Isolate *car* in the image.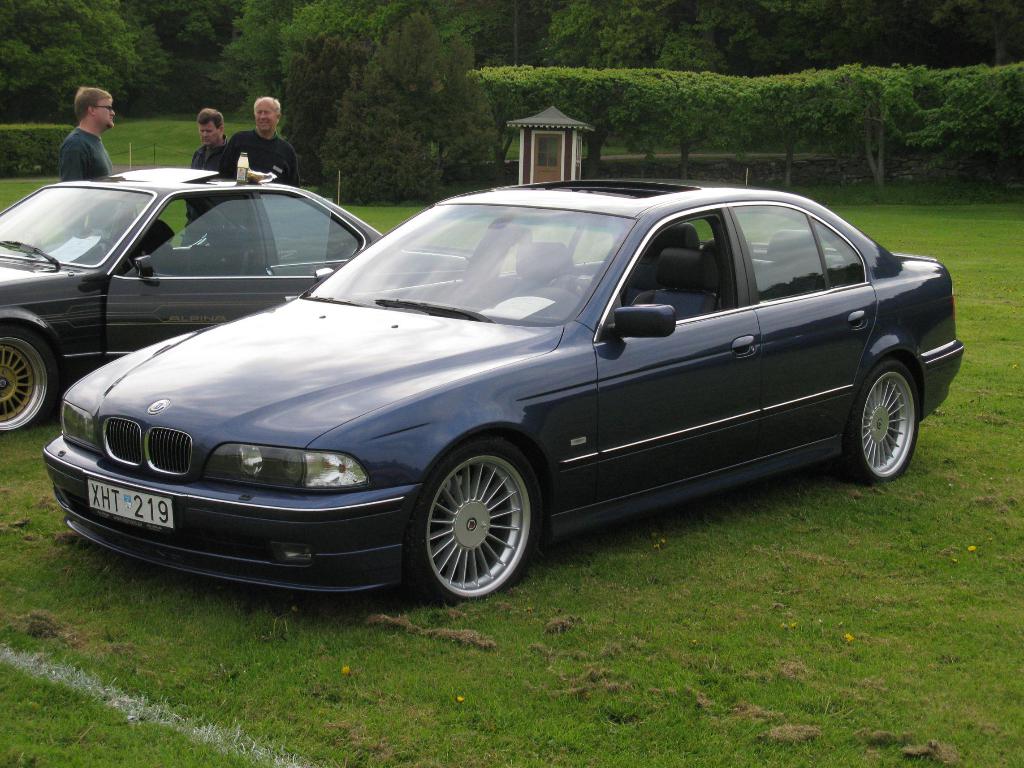
Isolated region: <box>31,181,962,613</box>.
